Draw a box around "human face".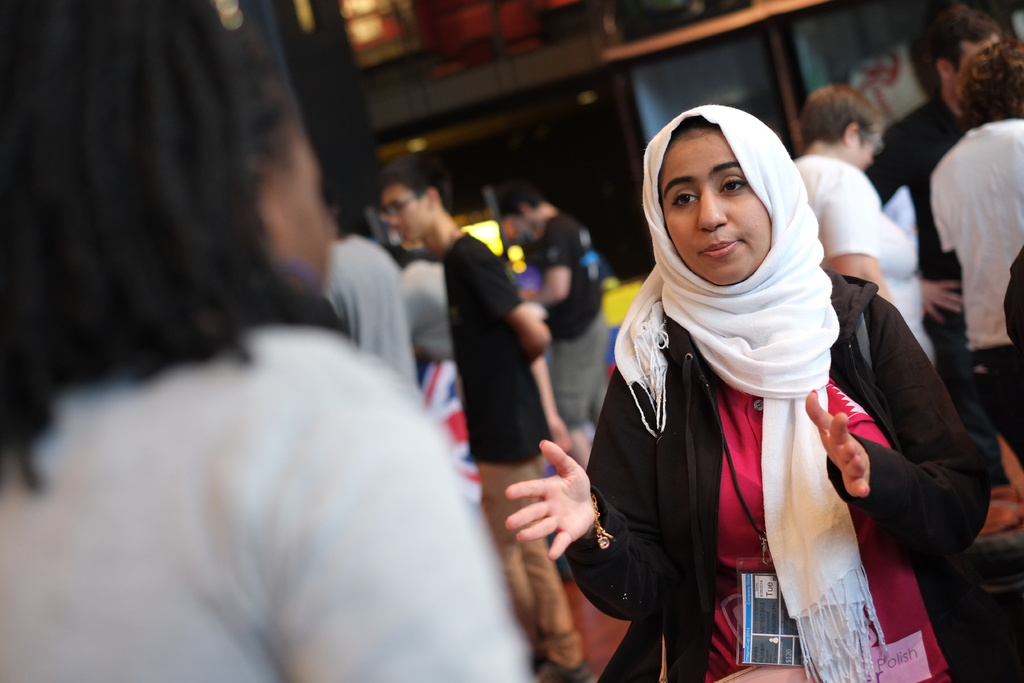
bbox(376, 190, 431, 247).
